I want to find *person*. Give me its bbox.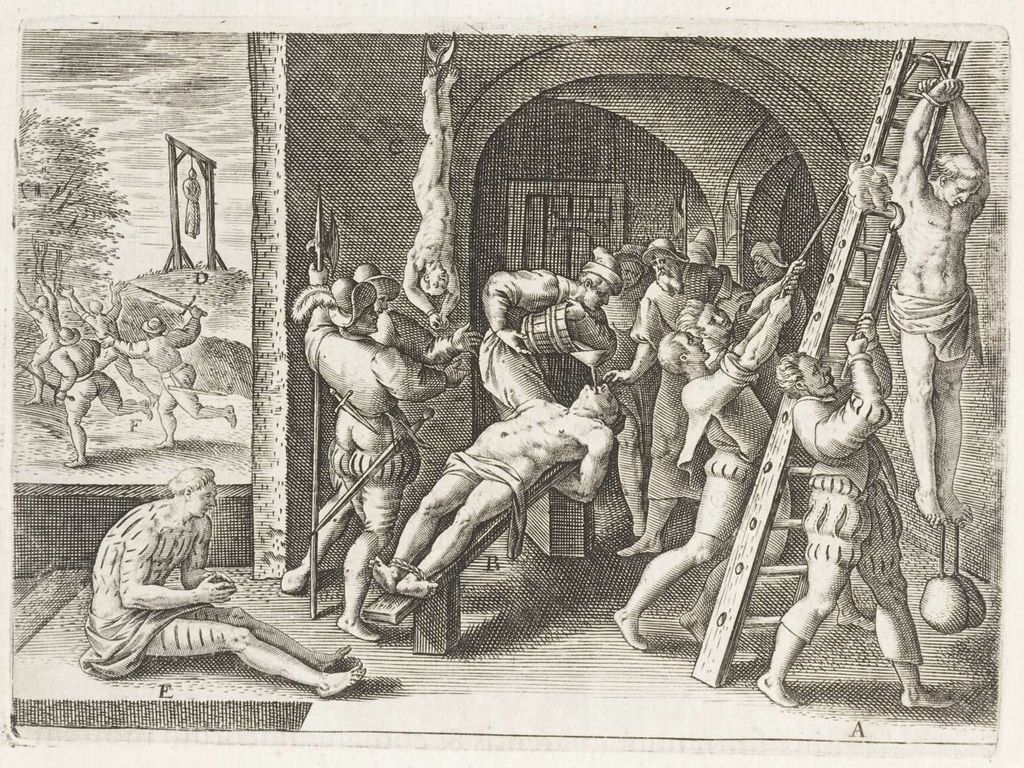
detection(177, 162, 202, 243).
